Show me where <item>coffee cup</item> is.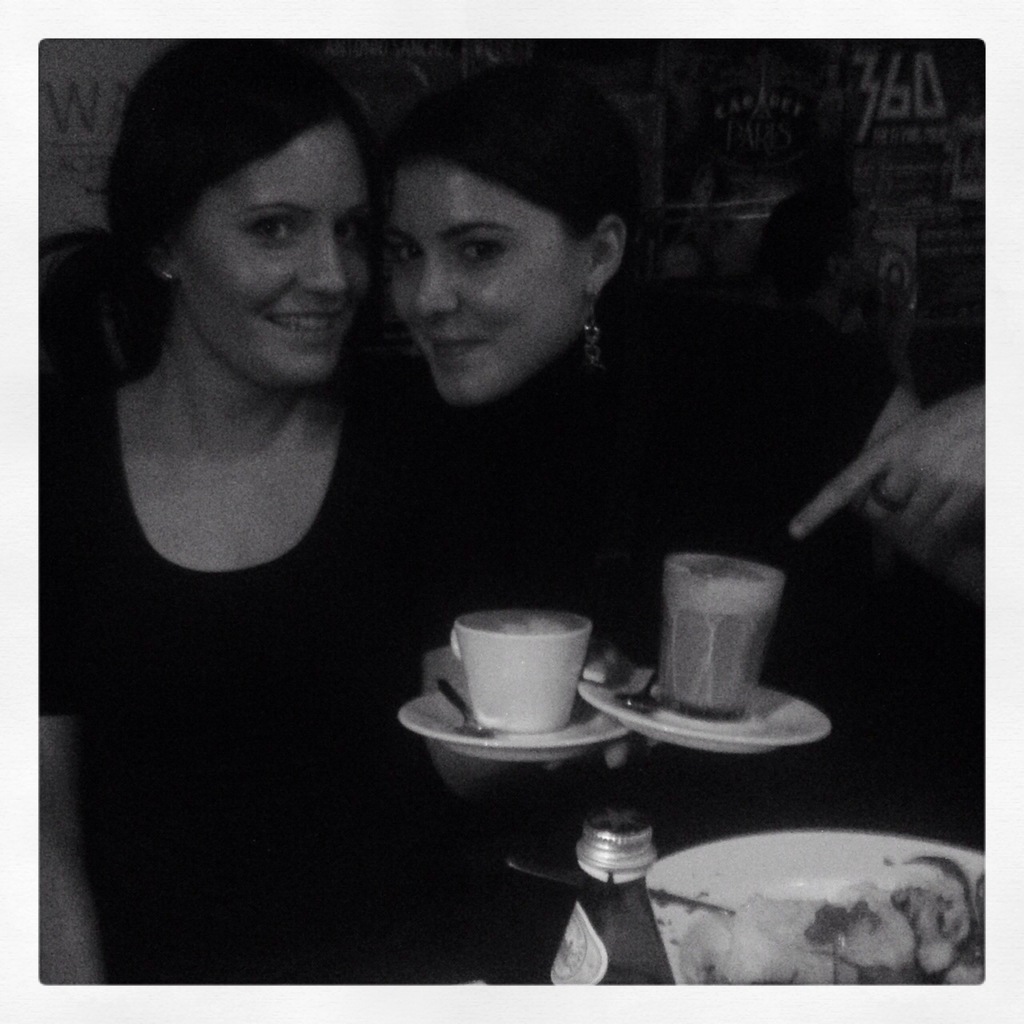
<item>coffee cup</item> is at l=647, t=830, r=999, b=994.
